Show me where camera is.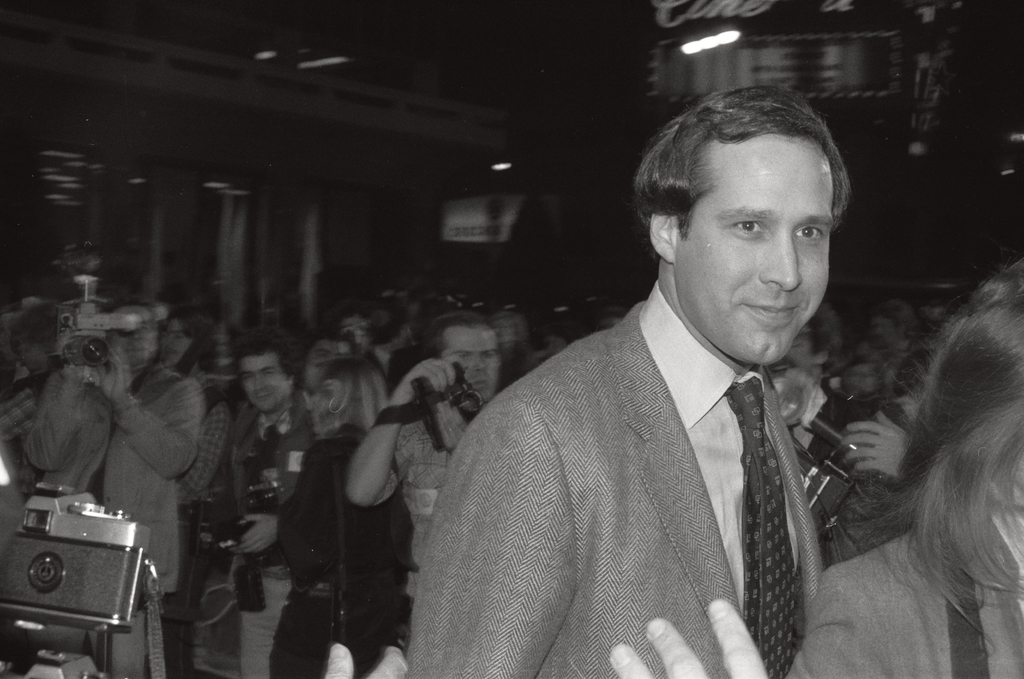
camera is at locate(437, 364, 479, 417).
